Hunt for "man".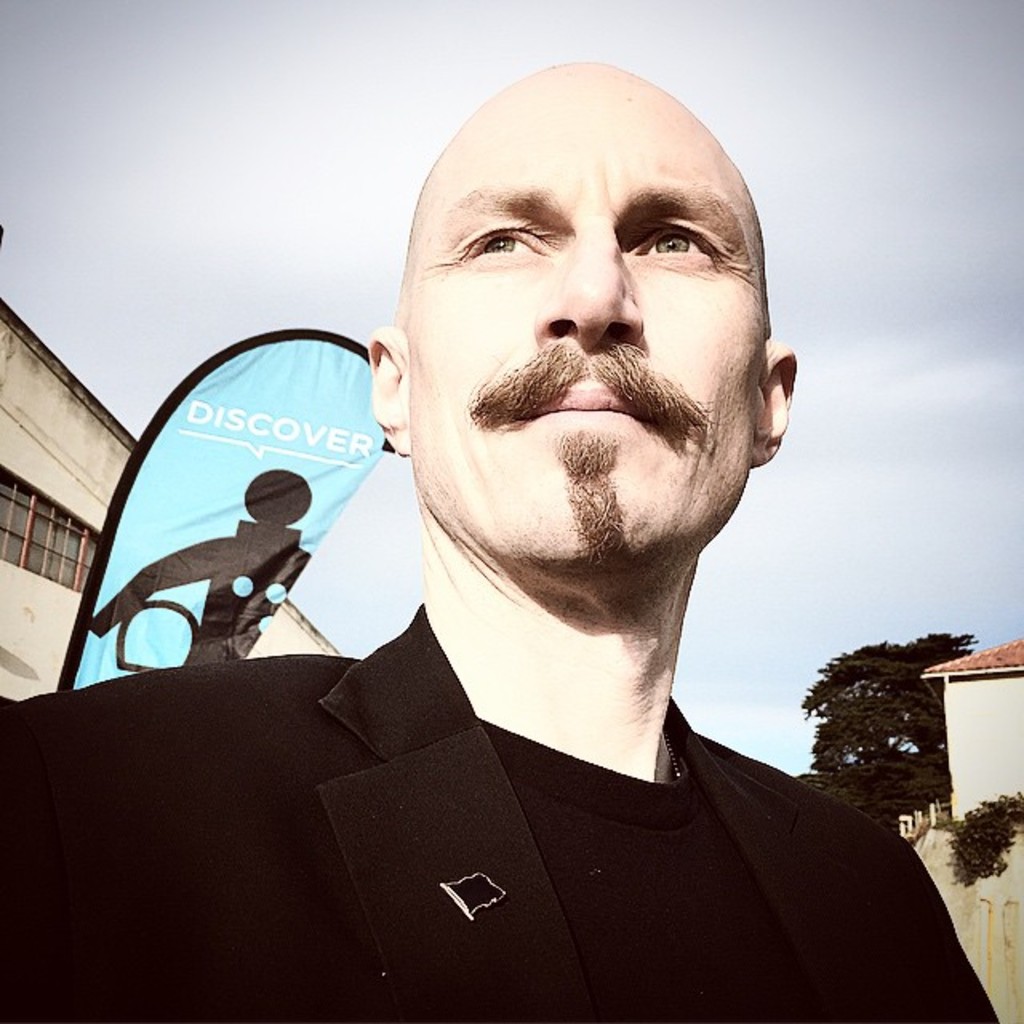
Hunted down at 0, 54, 1006, 1022.
